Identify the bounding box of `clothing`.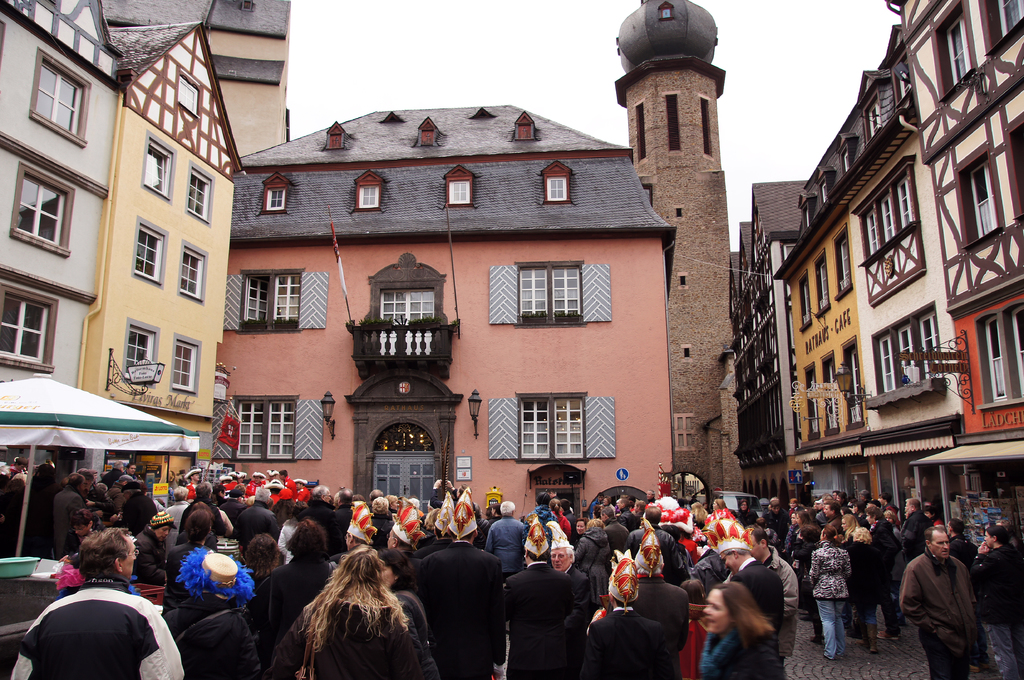
(left=683, top=638, right=790, bottom=679).
